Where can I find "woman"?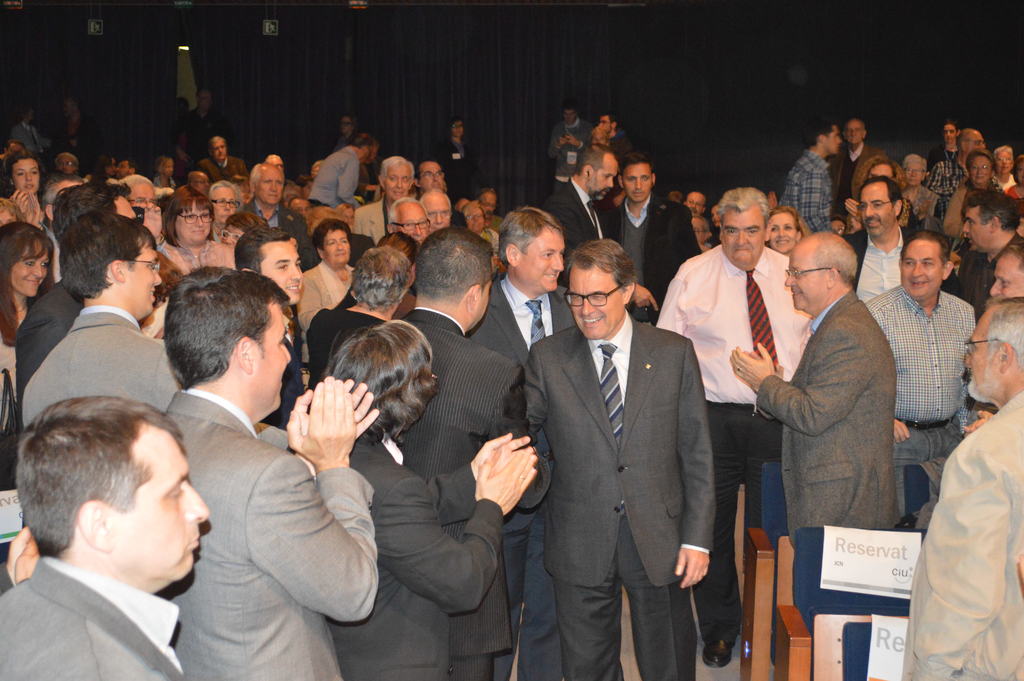
You can find it at {"left": 0, "top": 220, "right": 57, "bottom": 422}.
